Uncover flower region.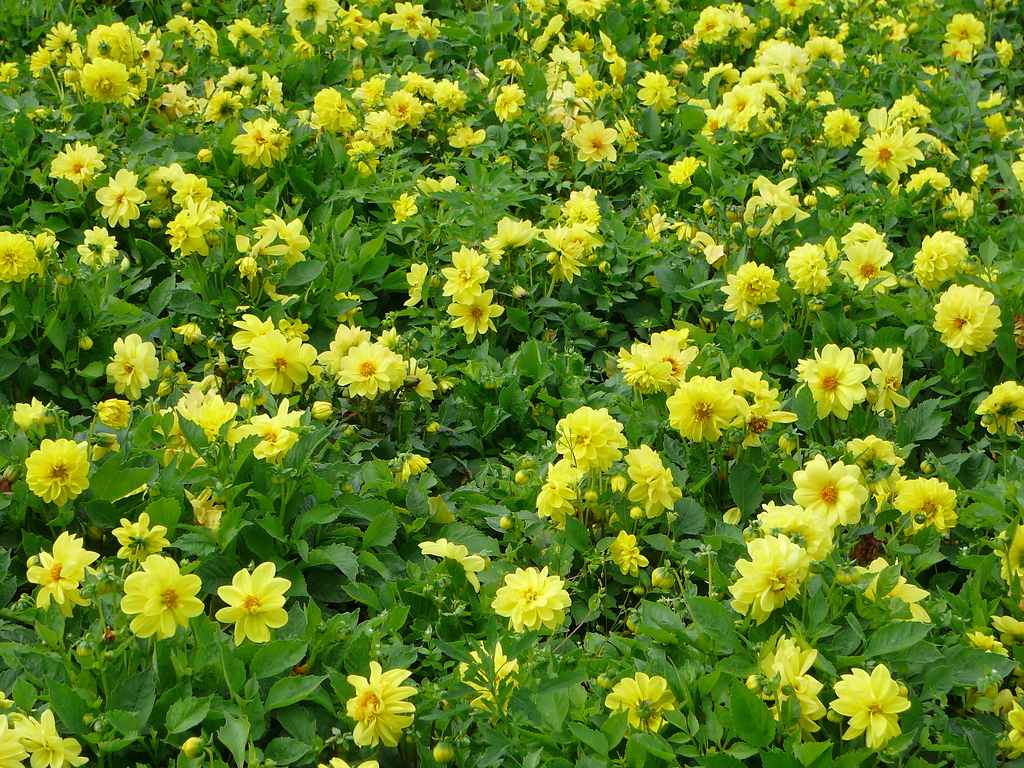
Uncovered: [799,342,872,421].
